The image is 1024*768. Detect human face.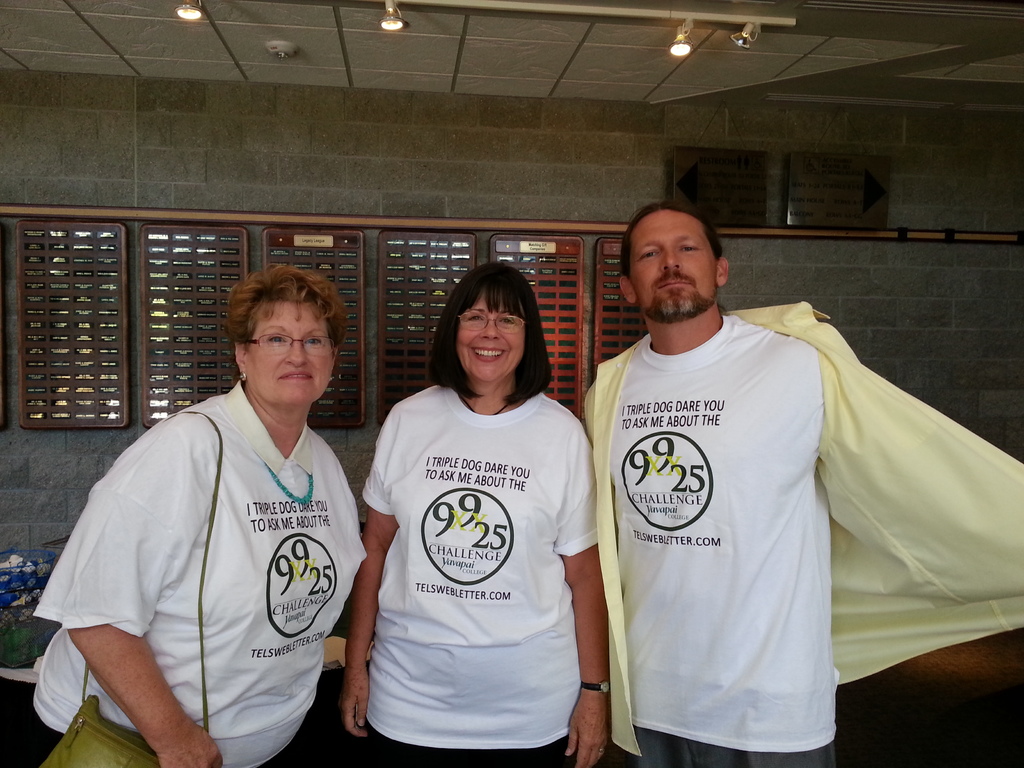
Detection: select_region(245, 305, 337, 408).
